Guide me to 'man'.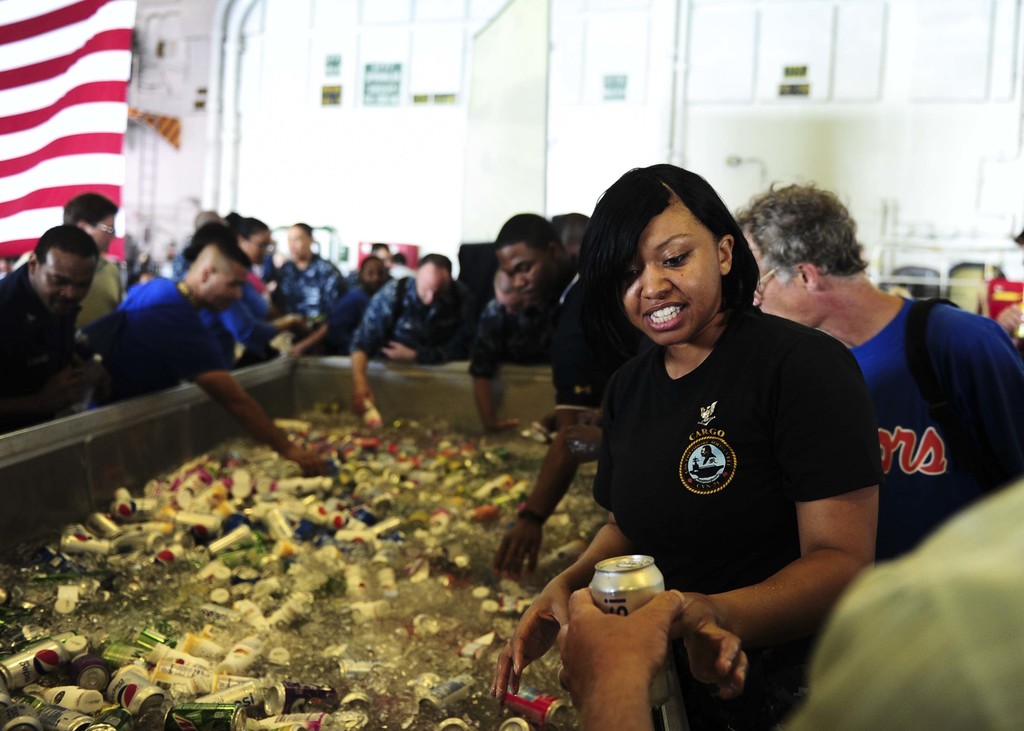
Guidance: 342, 248, 477, 419.
